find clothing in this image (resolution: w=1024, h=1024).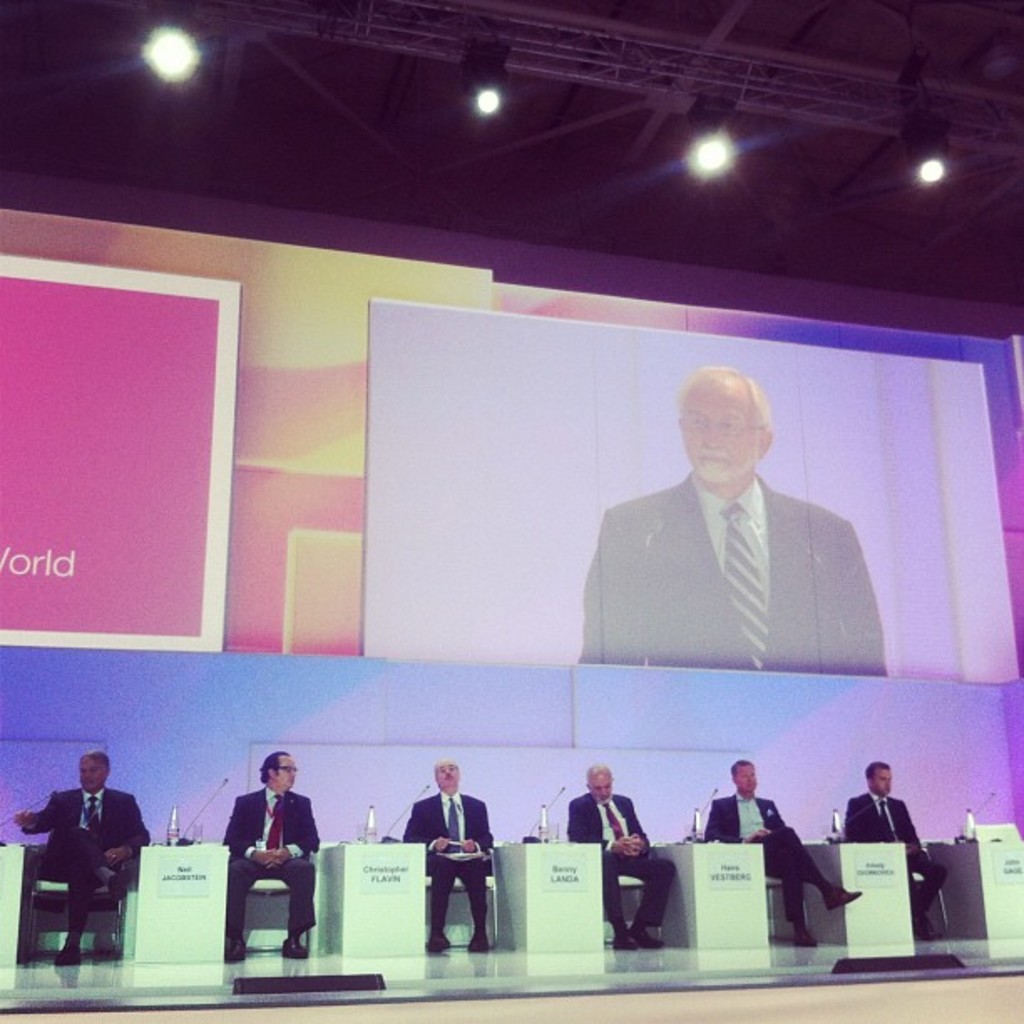
219/778/320/935.
